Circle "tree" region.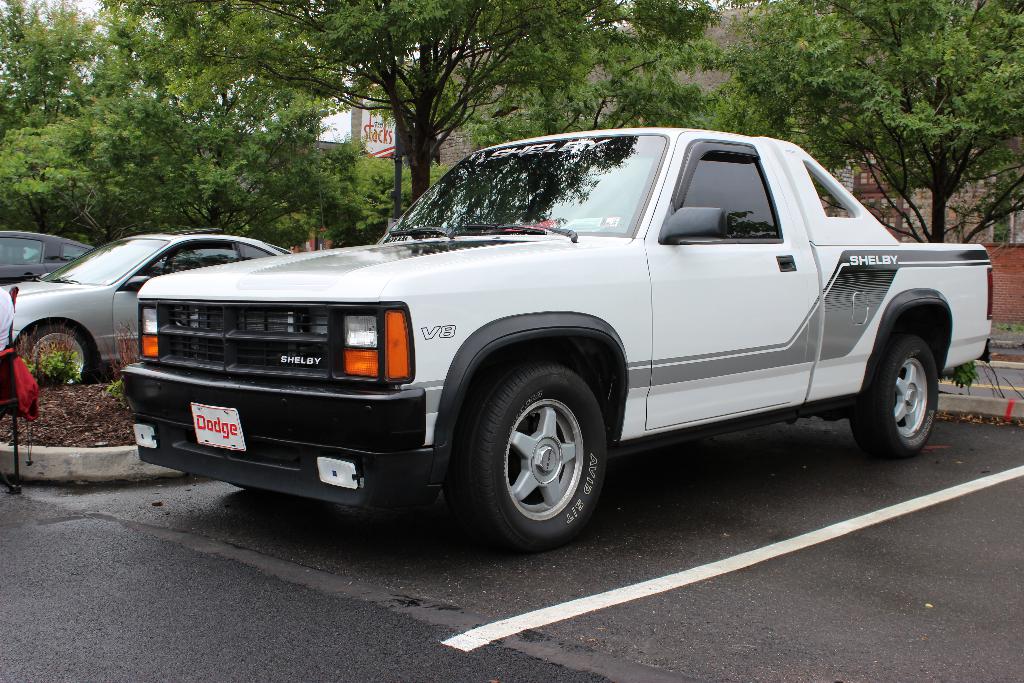
Region: l=0, t=0, r=1023, b=252.
